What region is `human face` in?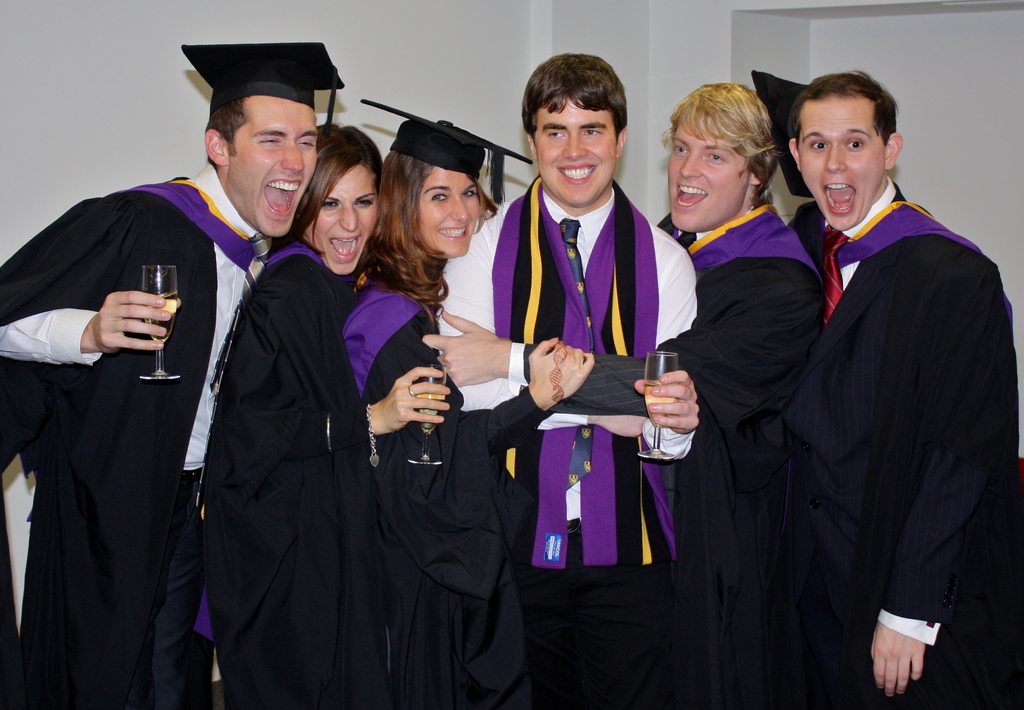
BBox(417, 168, 476, 260).
